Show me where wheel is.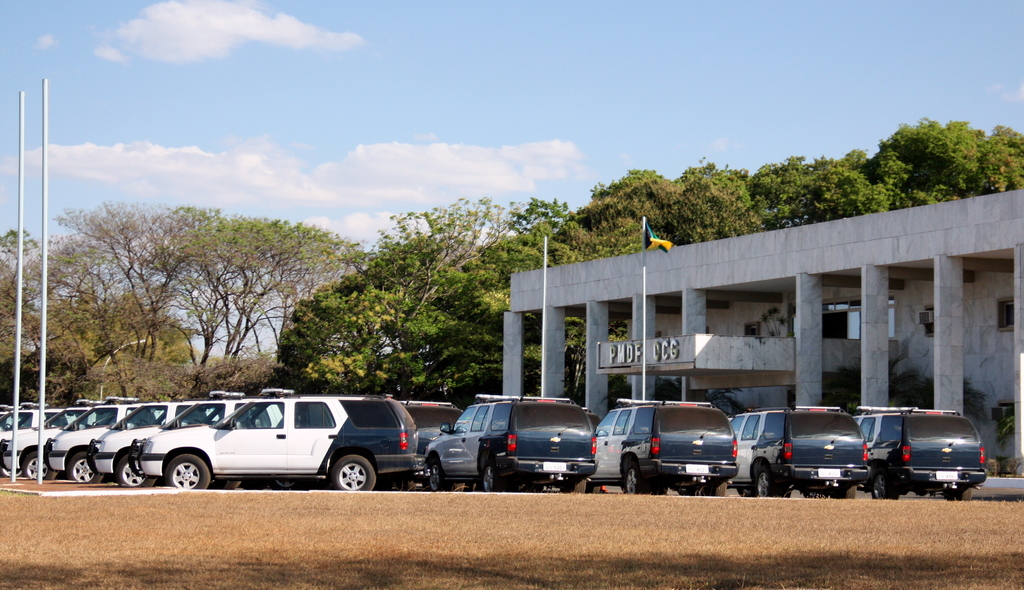
wheel is at Rect(954, 487, 972, 498).
